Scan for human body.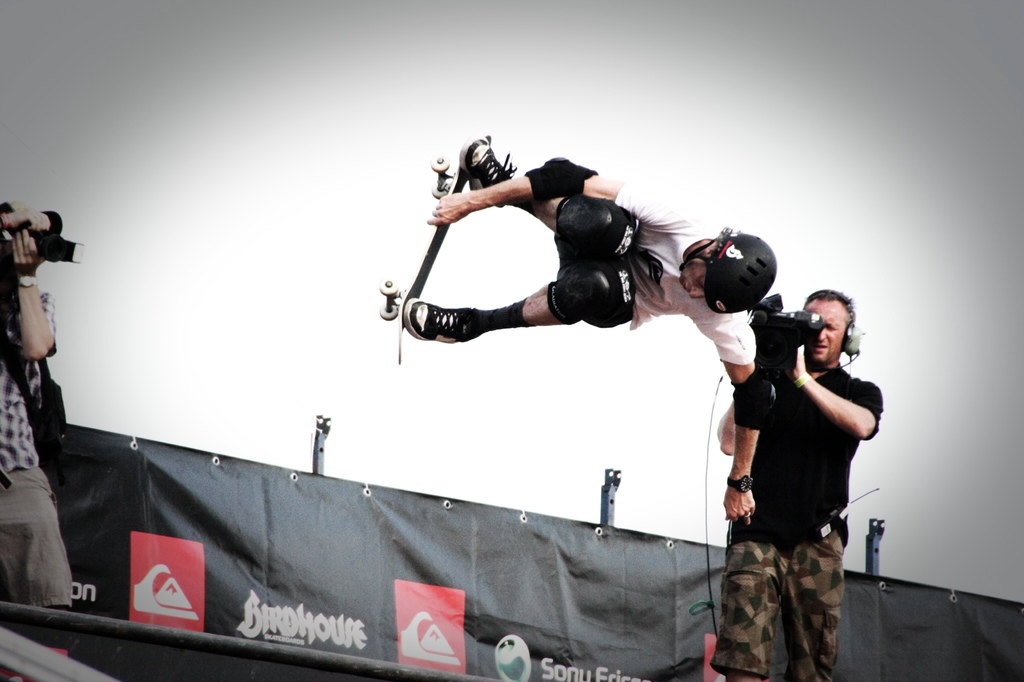
Scan result: {"x1": 710, "y1": 272, "x2": 877, "y2": 661}.
